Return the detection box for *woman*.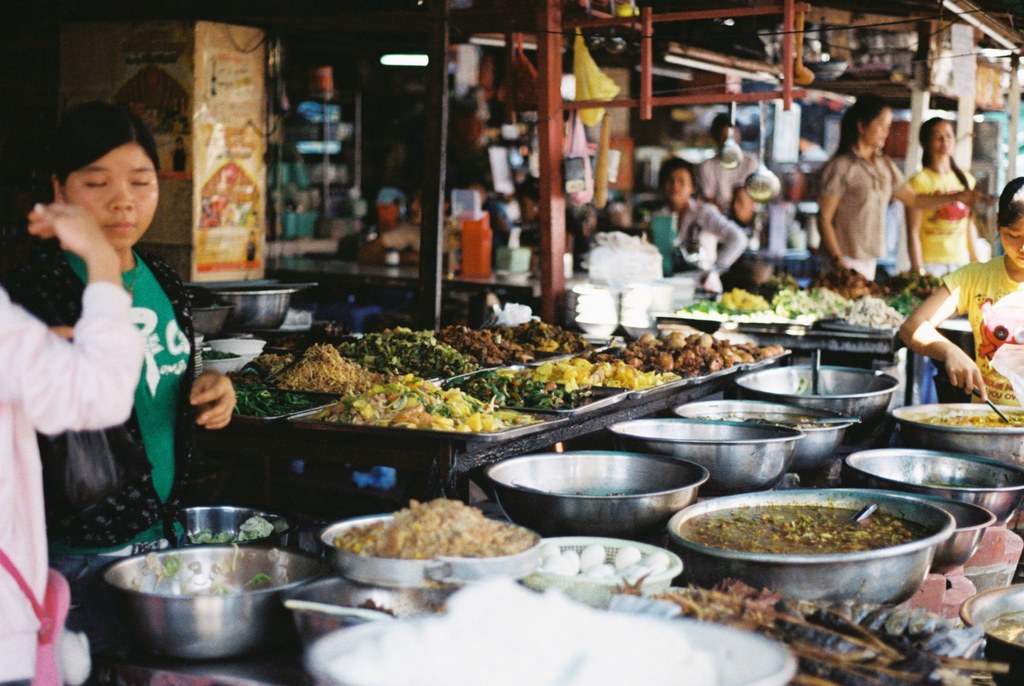
(left=902, top=178, right=1023, bottom=416).
